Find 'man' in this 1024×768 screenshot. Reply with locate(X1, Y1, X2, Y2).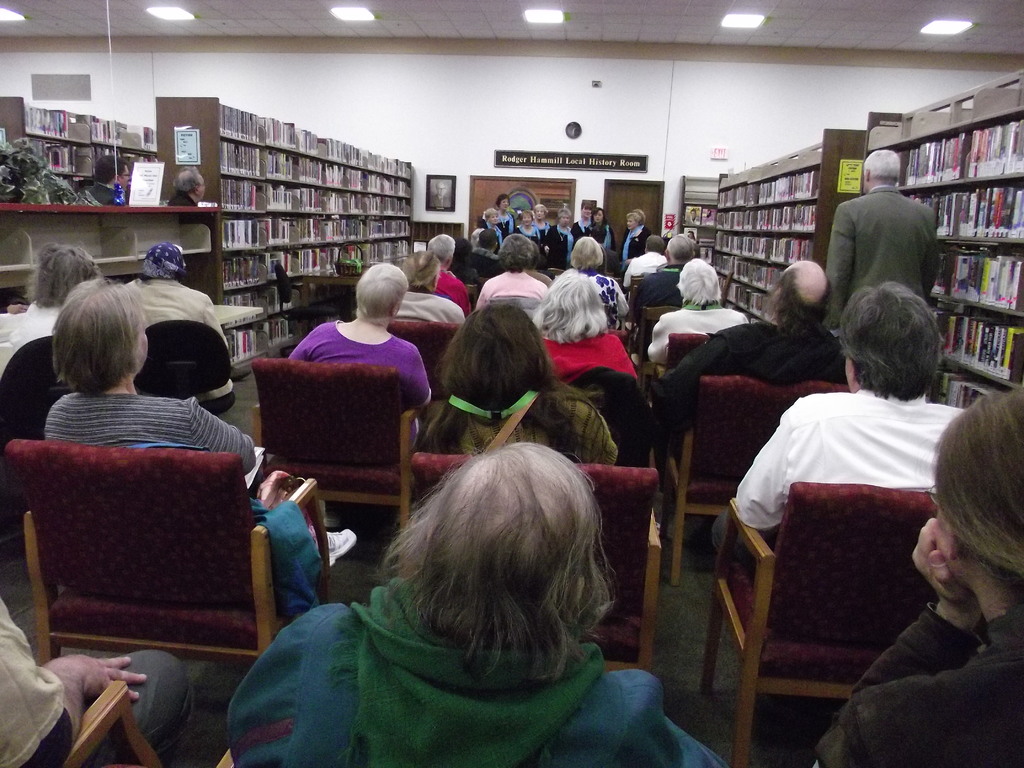
locate(620, 234, 668, 292).
